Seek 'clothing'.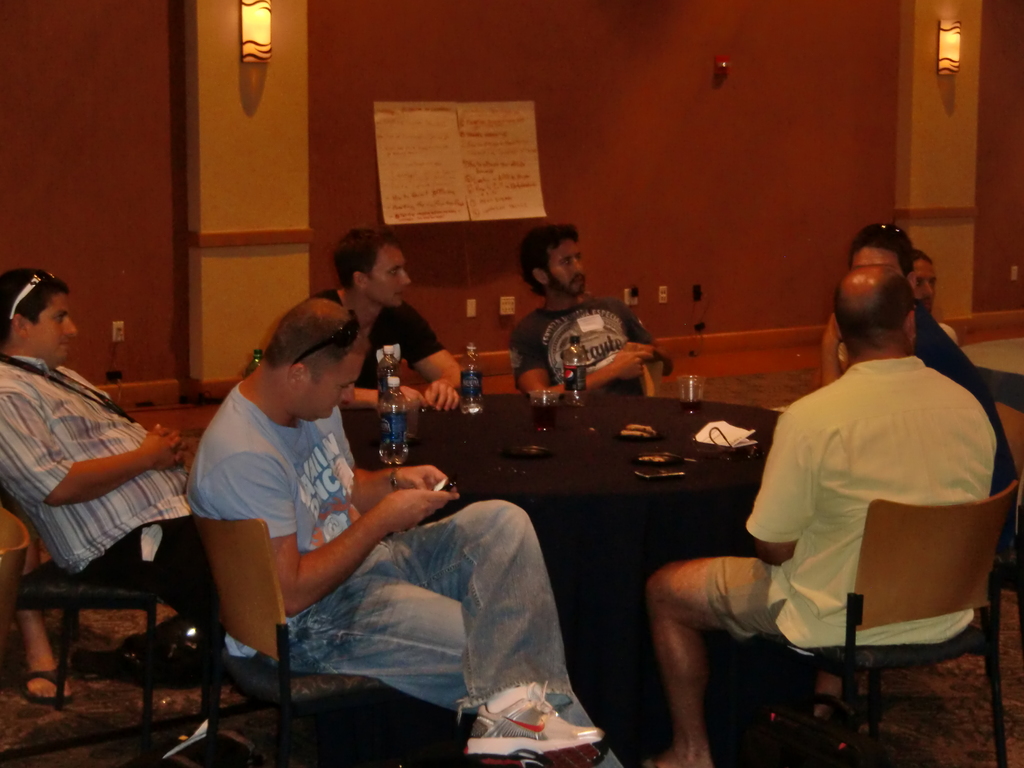
pyautogui.locateOnScreen(0, 351, 227, 615).
